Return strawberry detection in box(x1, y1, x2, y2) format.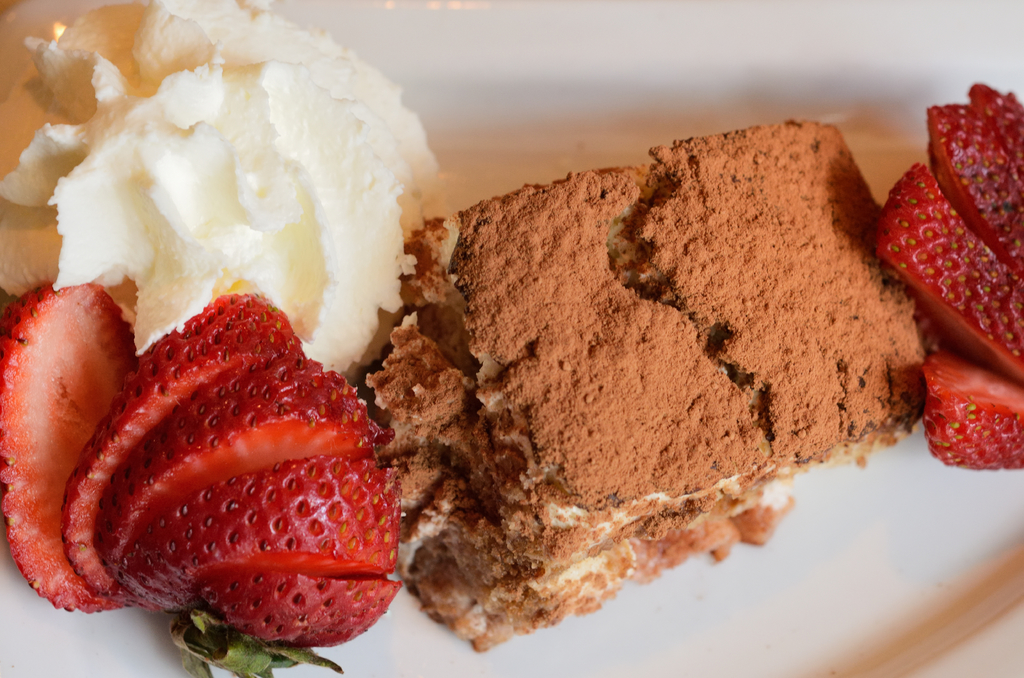
box(877, 162, 1023, 383).
